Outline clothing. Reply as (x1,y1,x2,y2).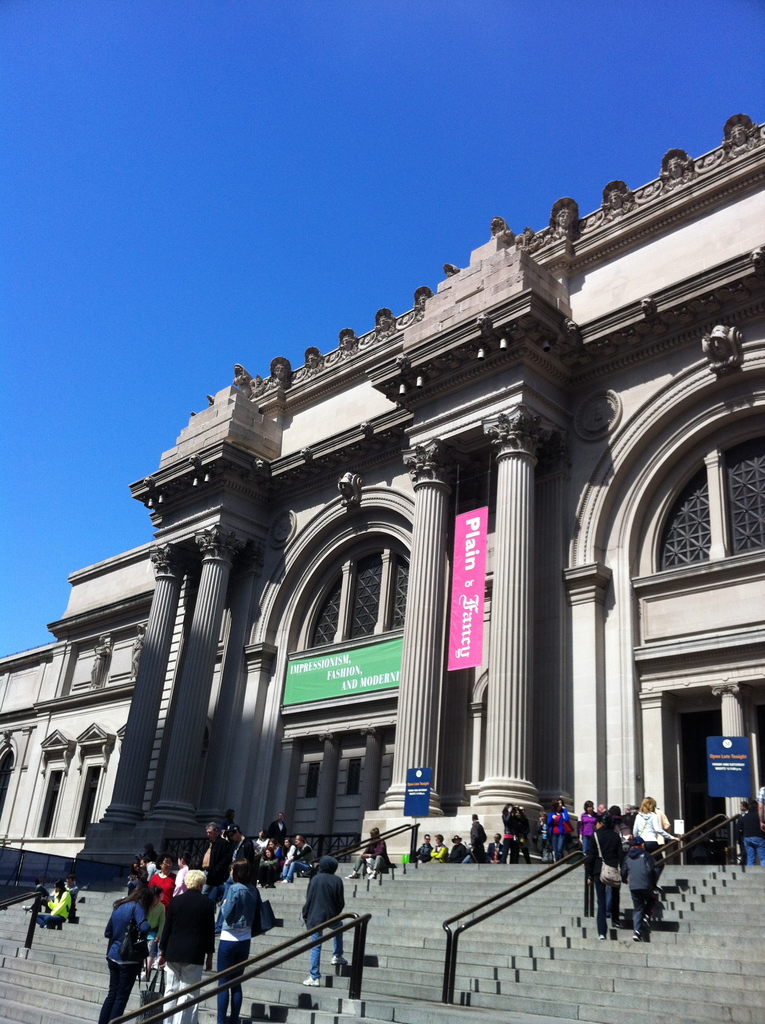
(144,904,167,960).
